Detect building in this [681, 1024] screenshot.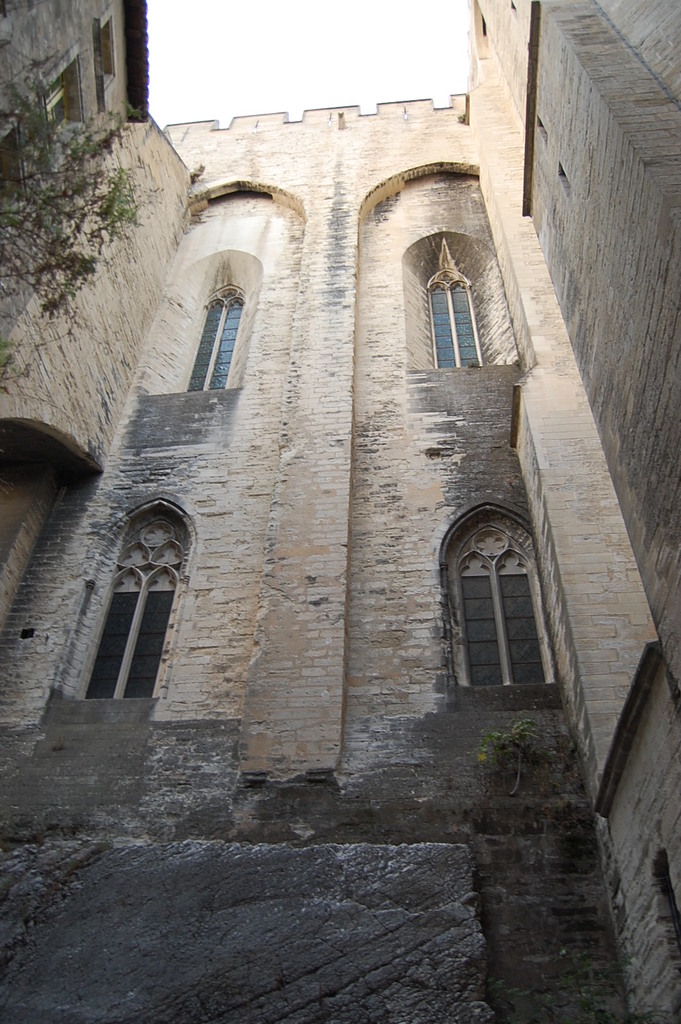
Detection: Rect(0, 0, 680, 1023).
